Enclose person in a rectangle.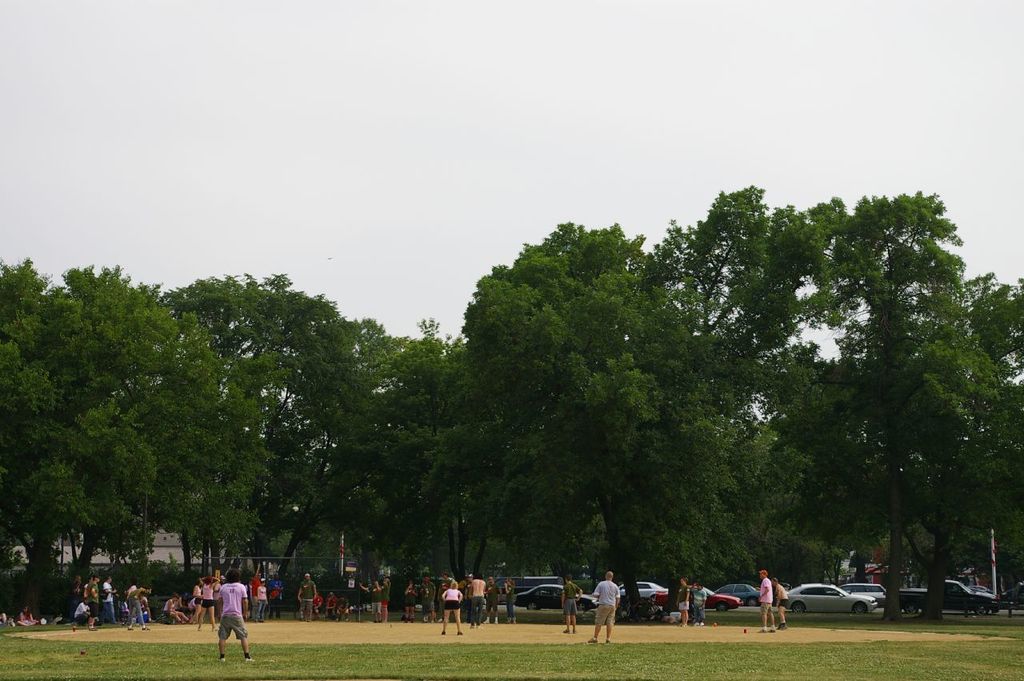
(x1=298, y1=571, x2=326, y2=619).
